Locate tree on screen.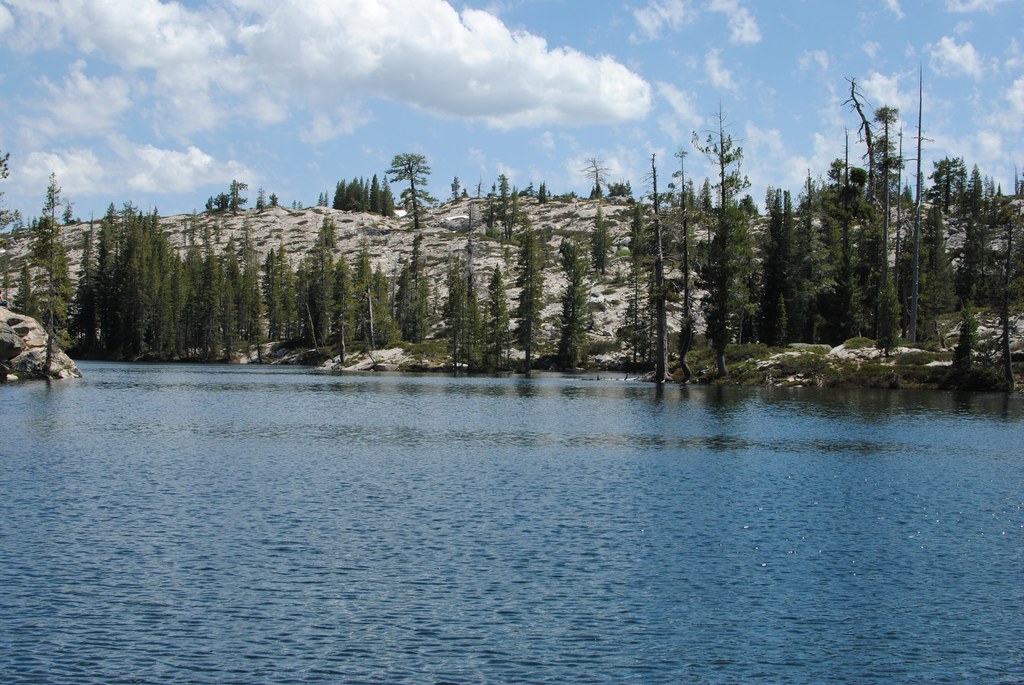
On screen at select_region(894, 201, 956, 339).
